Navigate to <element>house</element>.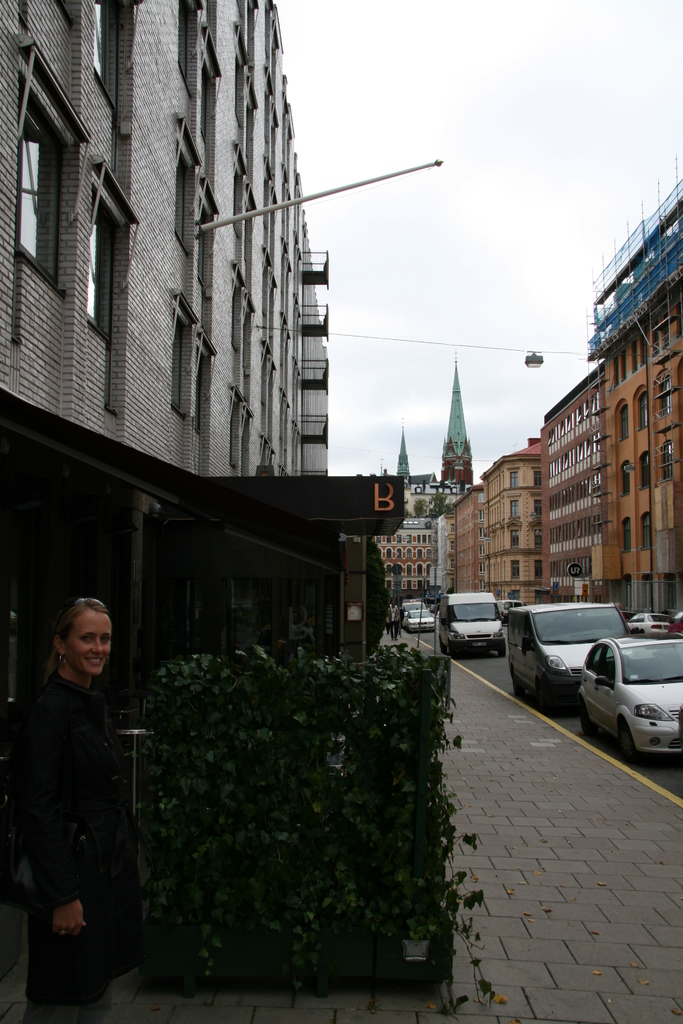
Navigation target: x1=6 y1=0 x2=336 y2=911.
